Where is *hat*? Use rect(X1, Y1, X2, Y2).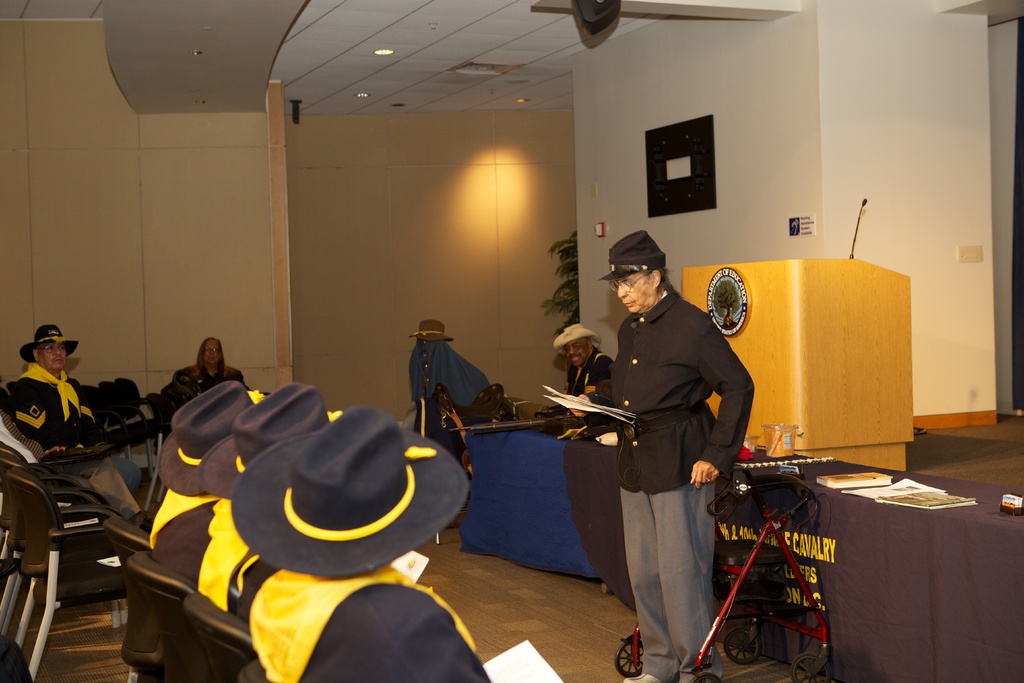
rect(404, 321, 451, 341).
